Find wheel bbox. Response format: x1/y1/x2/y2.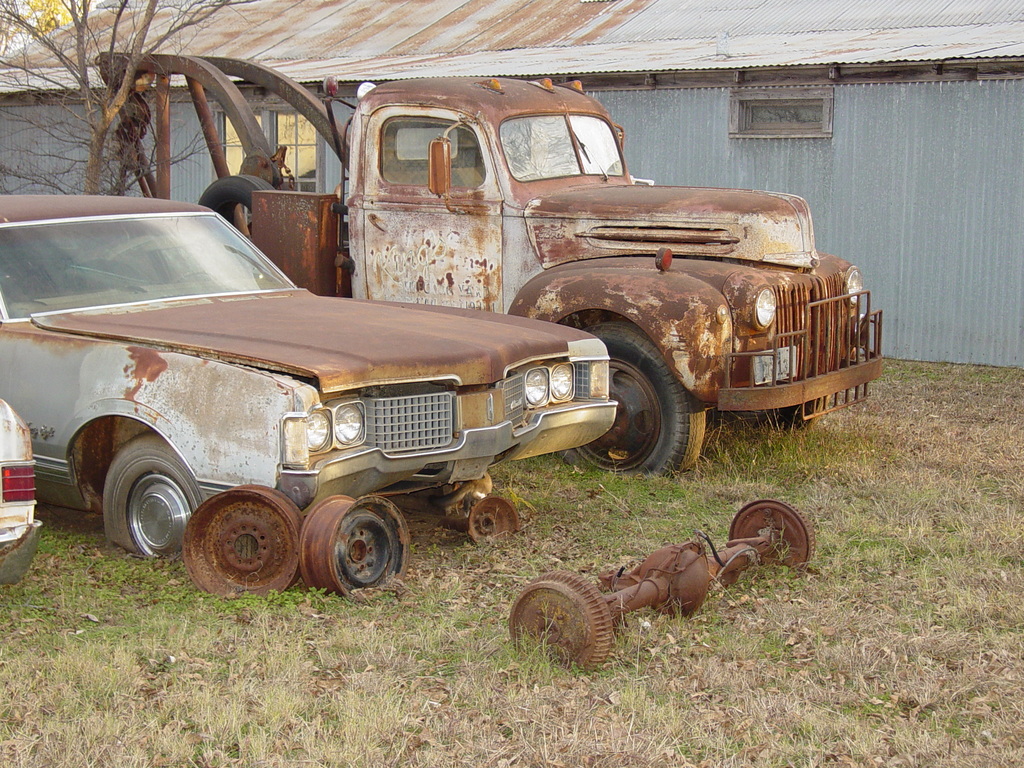
548/321/703/479.
